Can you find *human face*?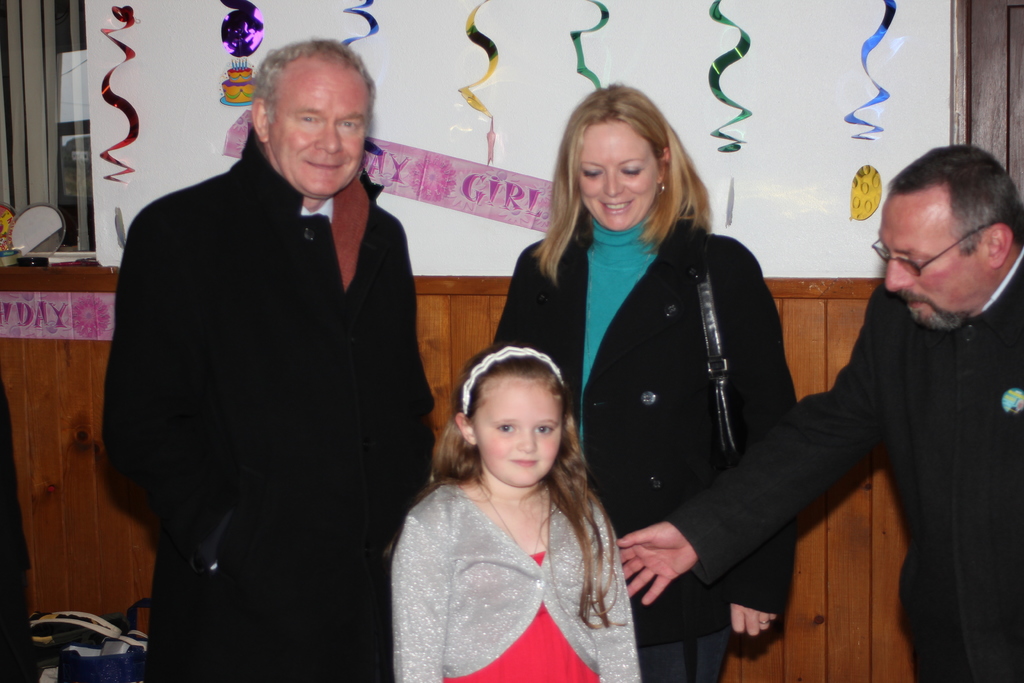
Yes, bounding box: select_region(580, 115, 669, 234).
